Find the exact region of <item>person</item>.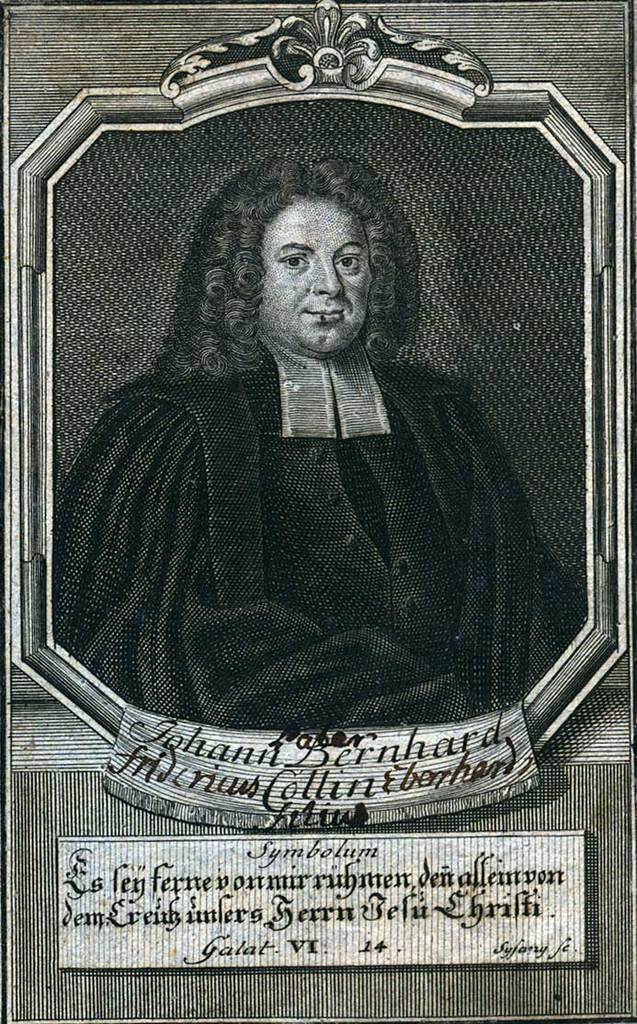
Exact region: BBox(48, 172, 580, 712).
